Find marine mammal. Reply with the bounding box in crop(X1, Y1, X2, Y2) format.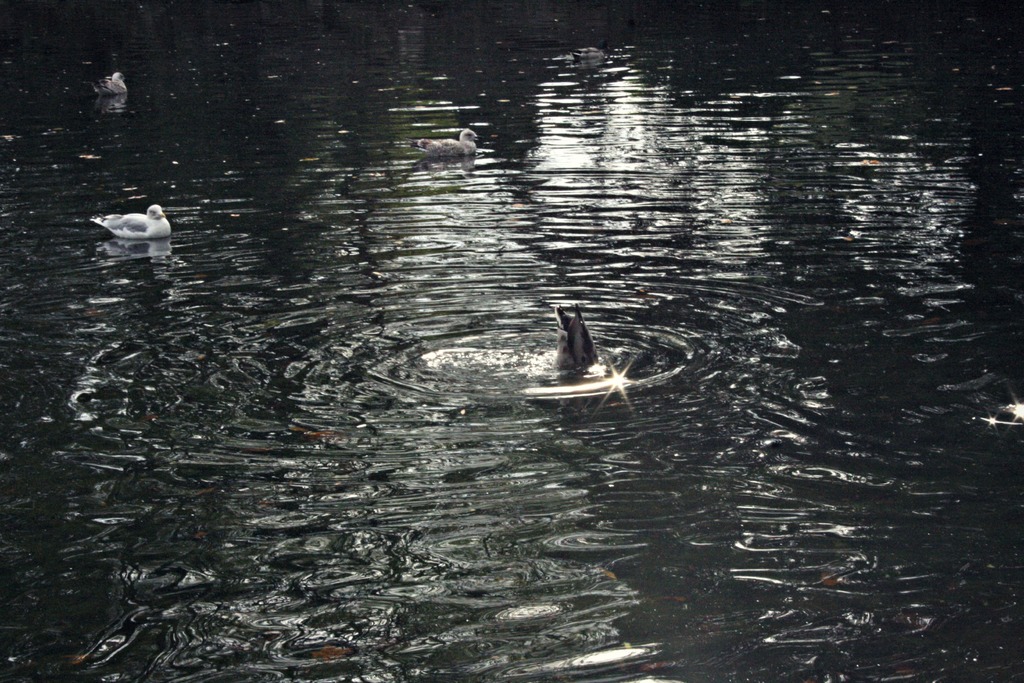
crop(532, 304, 698, 410).
